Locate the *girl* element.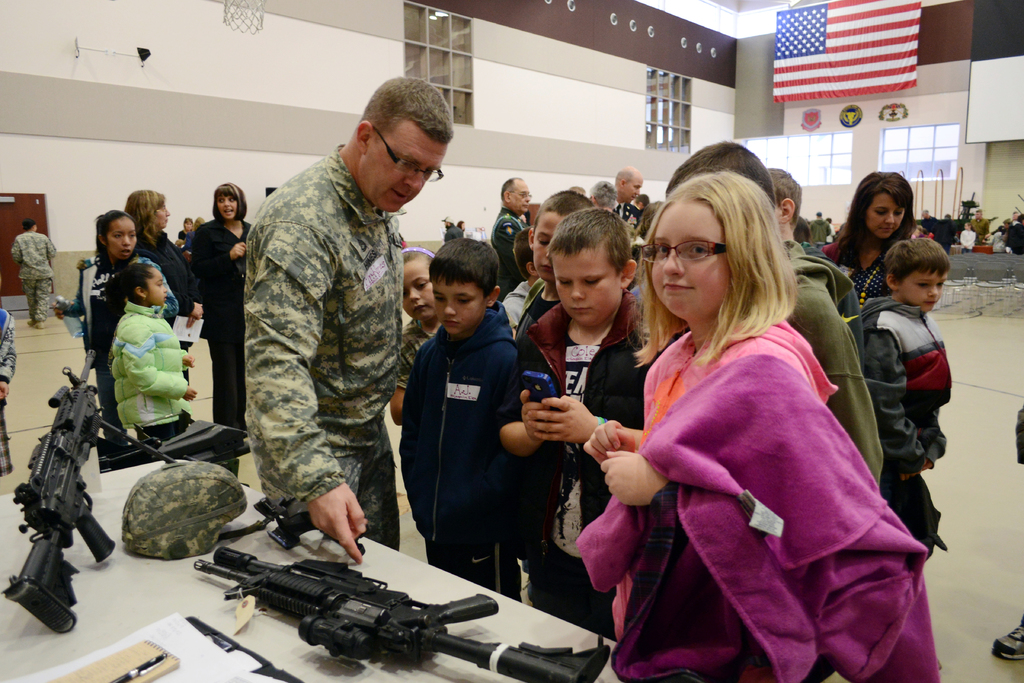
Element bbox: box=[390, 240, 450, 420].
